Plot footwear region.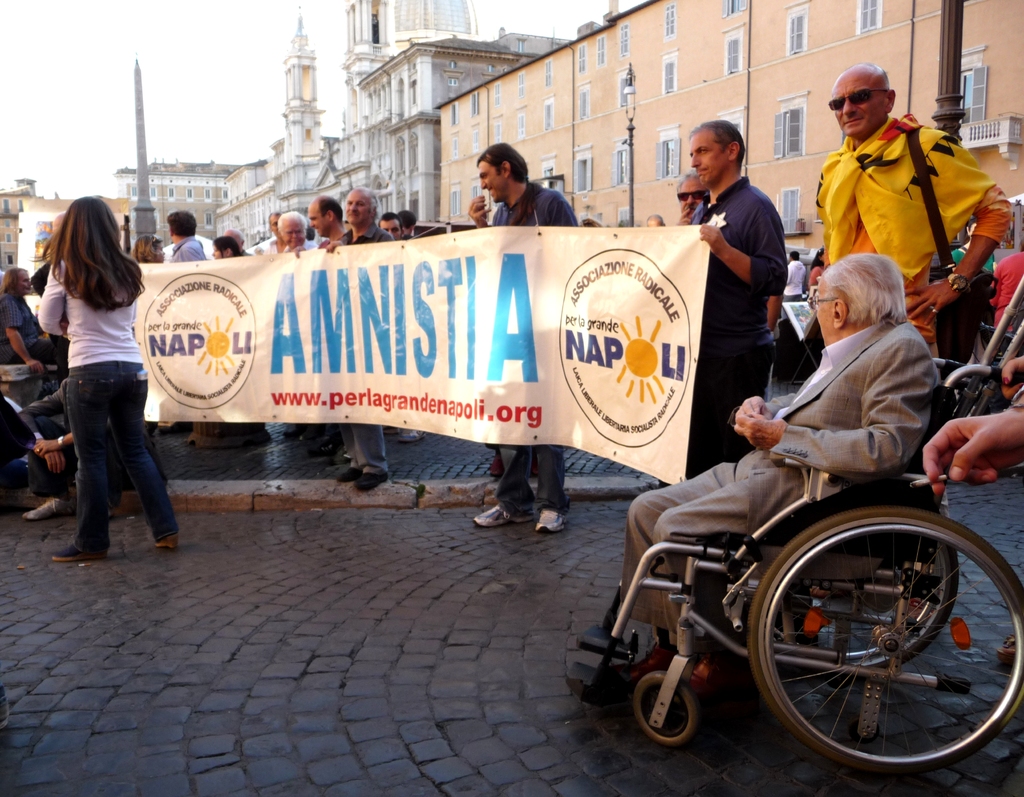
Plotted at rect(1000, 633, 1019, 666).
